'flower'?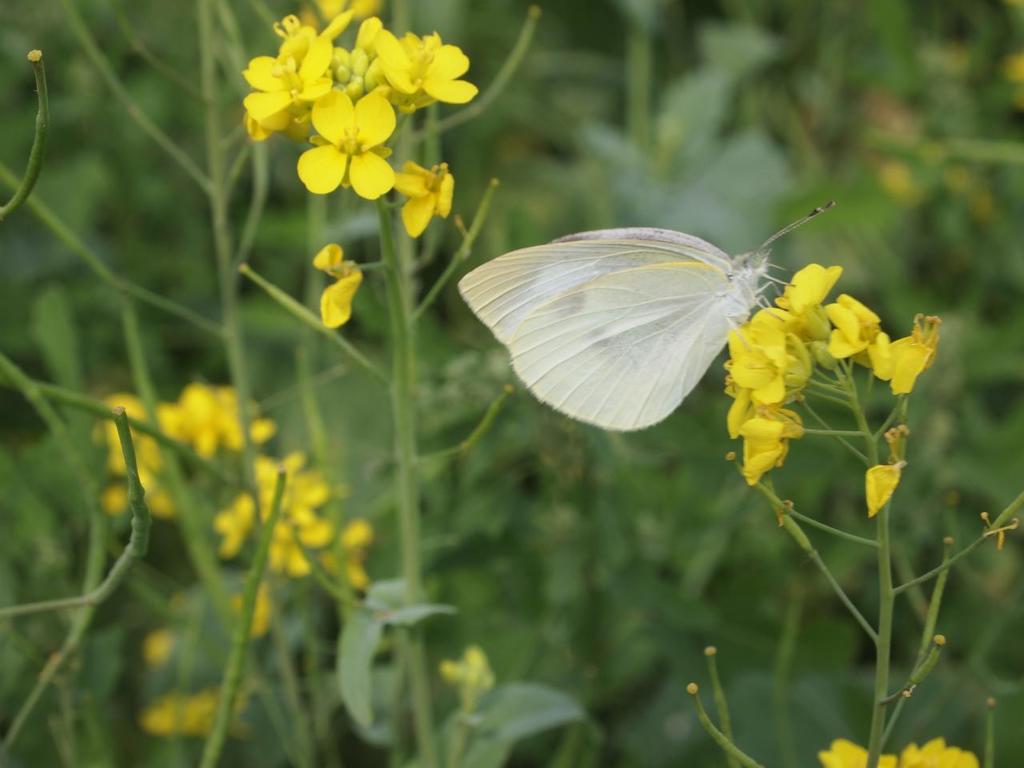
(826, 732, 897, 767)
